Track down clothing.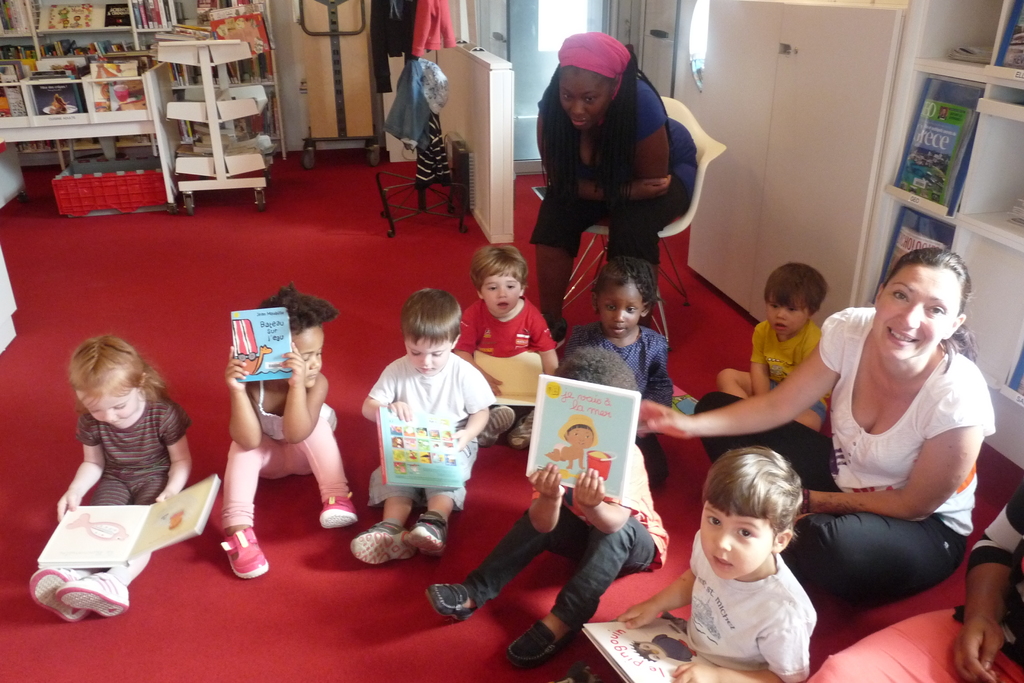
Tracked to left=373, top=0, right=413, bottom=96.
